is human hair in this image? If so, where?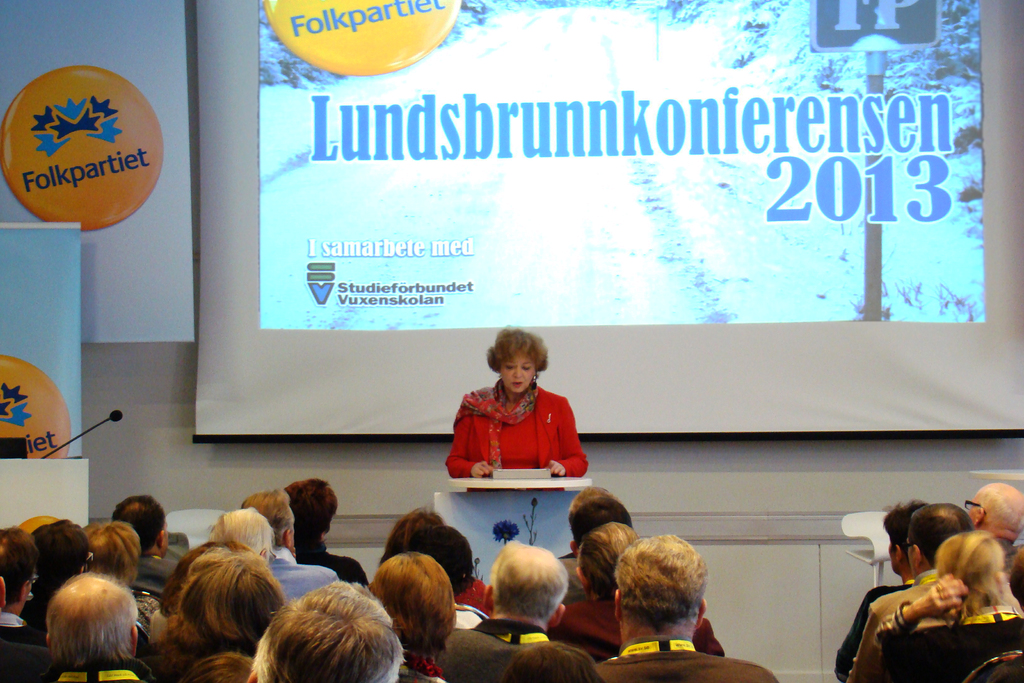
Yes, at crop(908, 502, 975, 562).
